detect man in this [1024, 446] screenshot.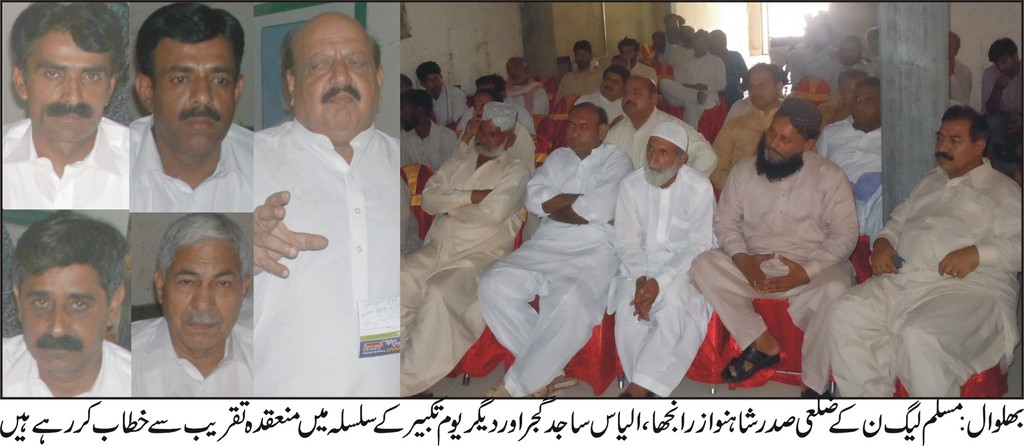
Detection: (x1=692, y1=99, x2=861, y2=400).
